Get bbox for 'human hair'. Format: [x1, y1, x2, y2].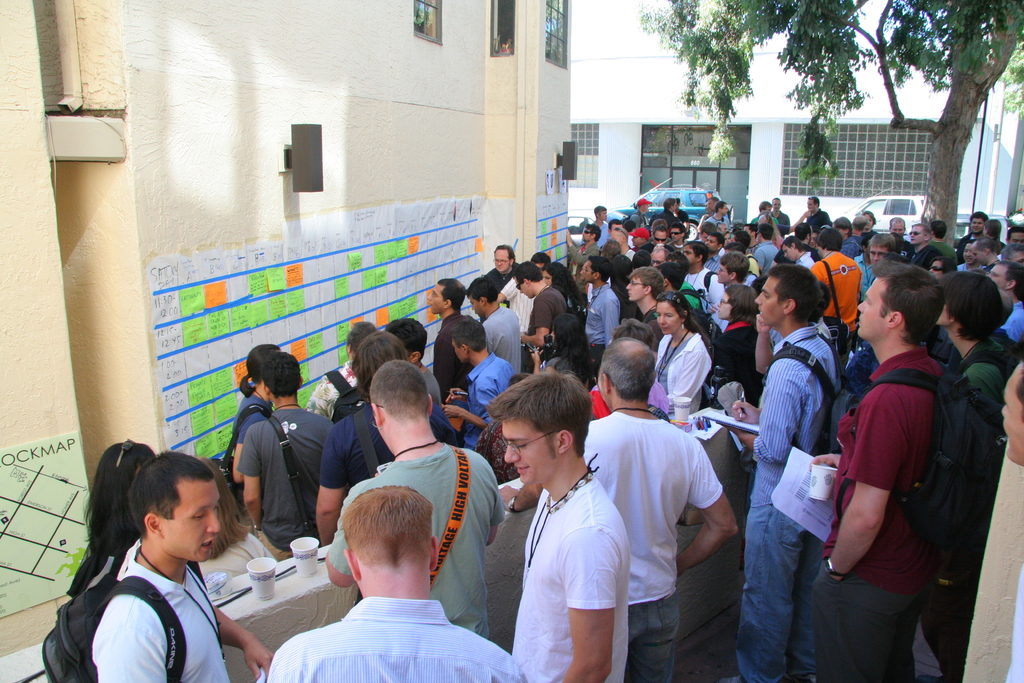
[438, 277, 467, 310].
